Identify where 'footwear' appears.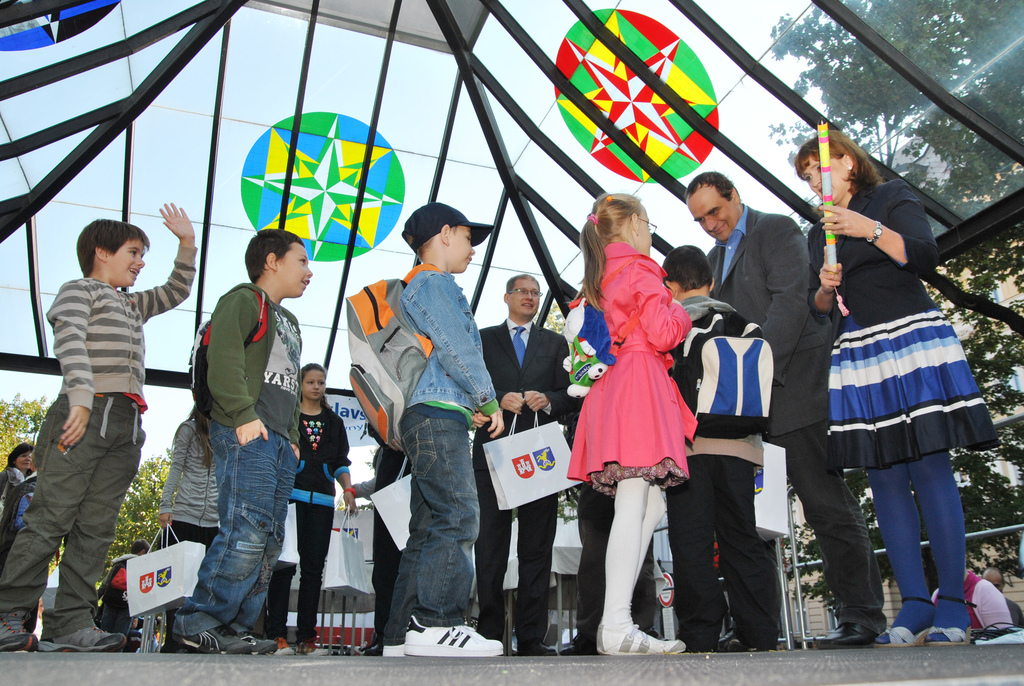
Appears at detection(171, 626, 275, 654).
